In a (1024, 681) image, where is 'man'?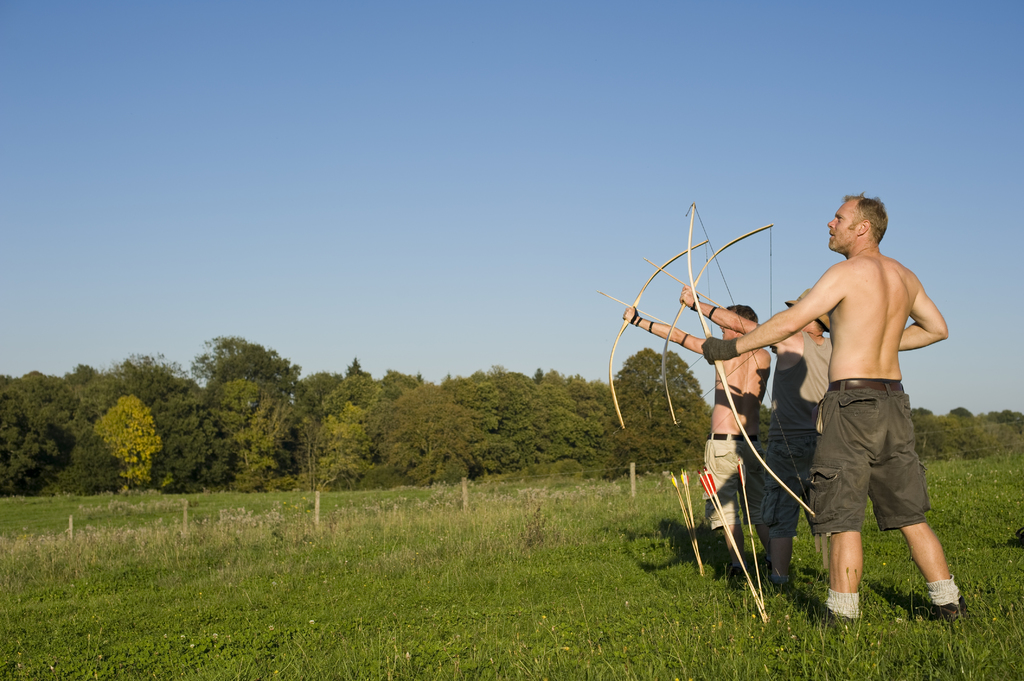
left=622, top=307, right=771, bottom=572.
